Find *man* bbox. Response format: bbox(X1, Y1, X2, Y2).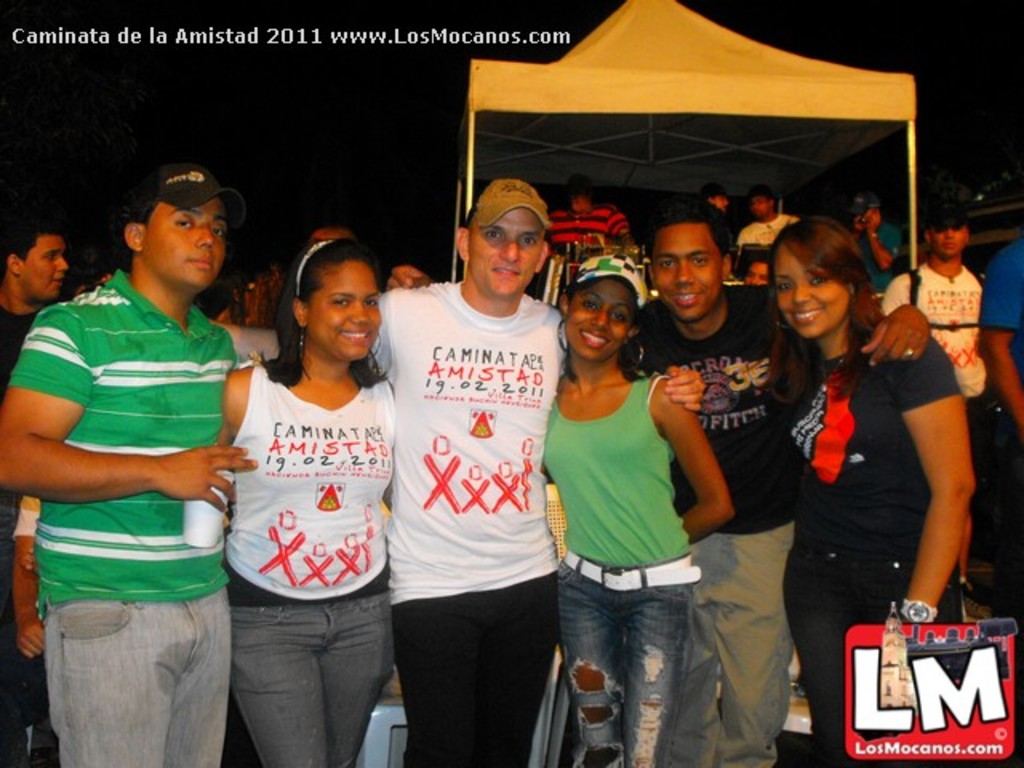
bbox(0, 160, 259, 766).
